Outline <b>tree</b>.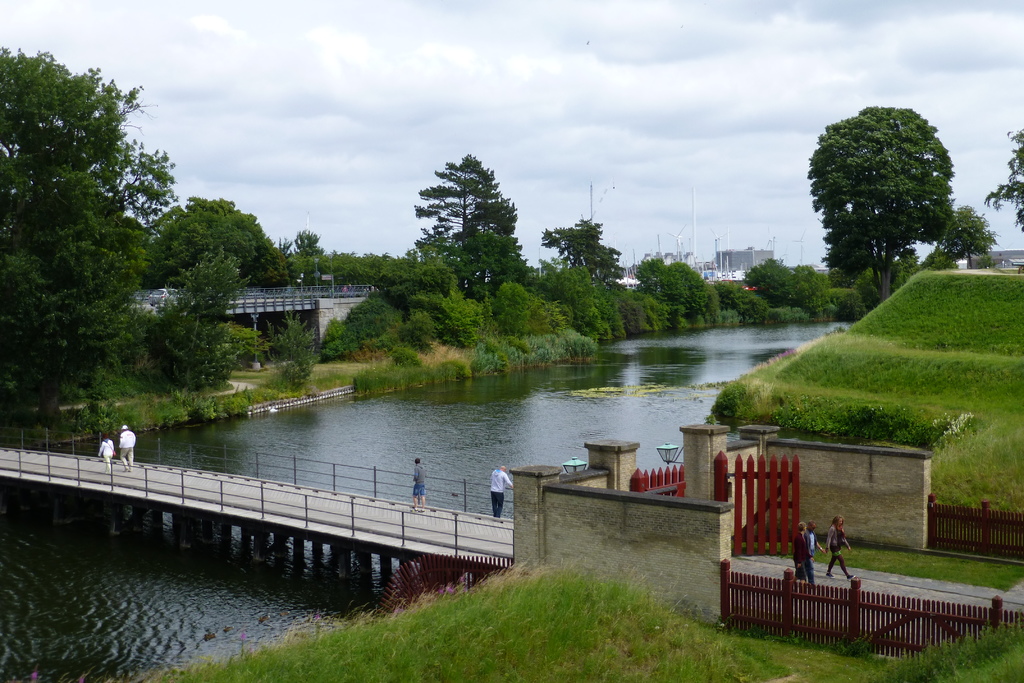
Outline: left=985, top=129, right=1023, bottom=227.
